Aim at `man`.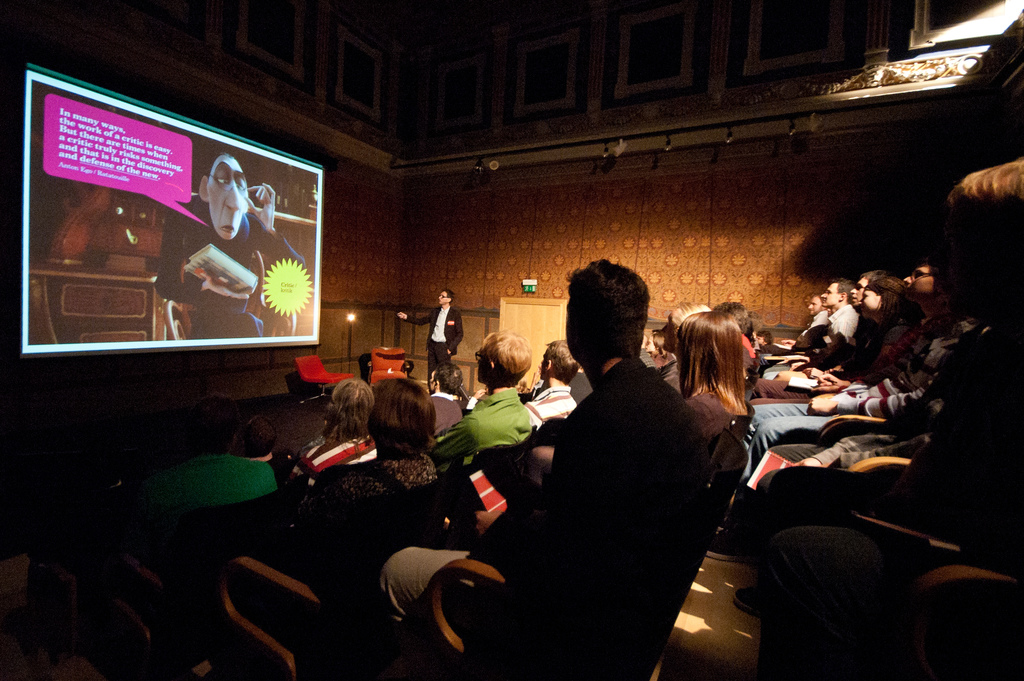
Aimed at detection(742, 250, 1004, 480).
